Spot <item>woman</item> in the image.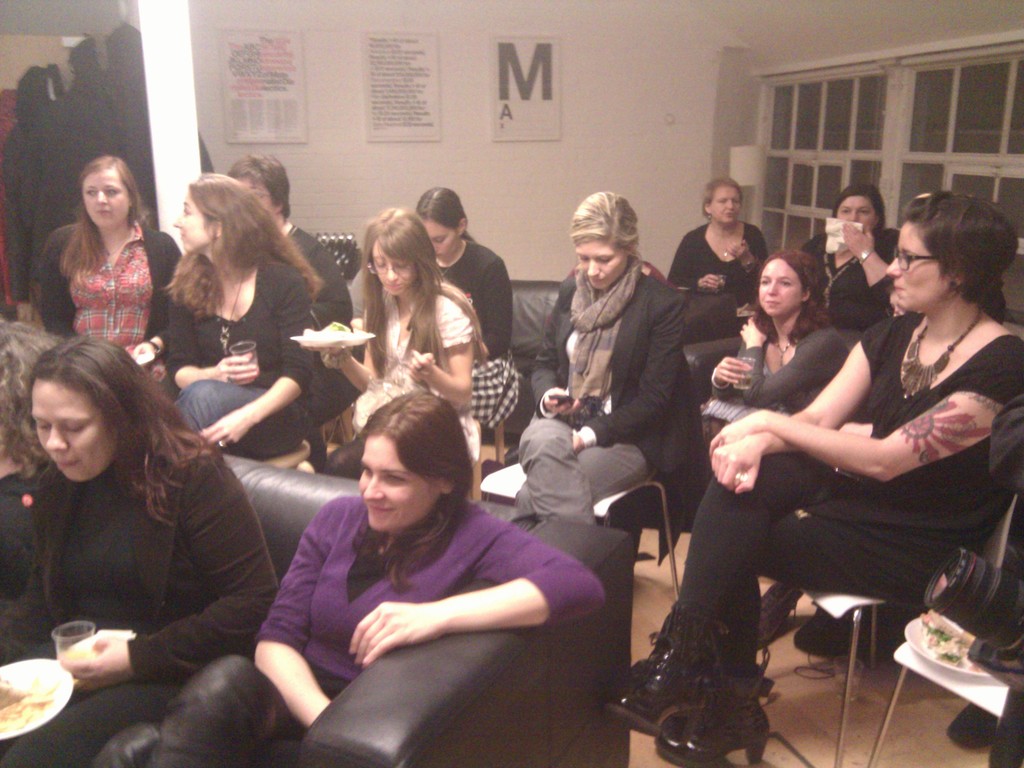
<item>woman</item> found at <box>518,183,682,568</box>.
